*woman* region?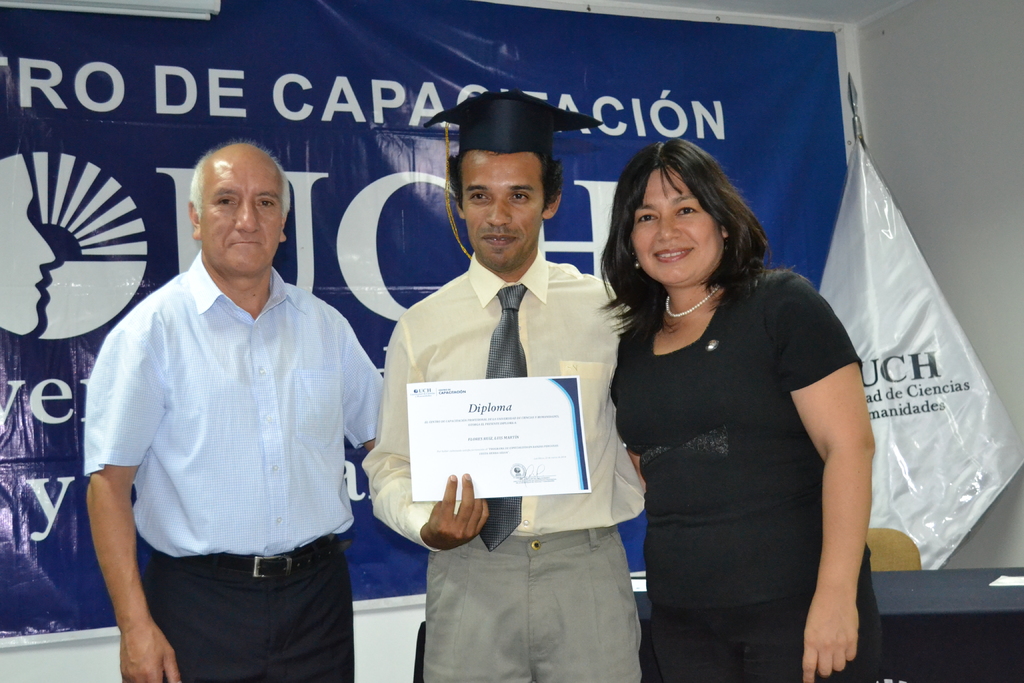
select_region(593, 138, 877, 682)
